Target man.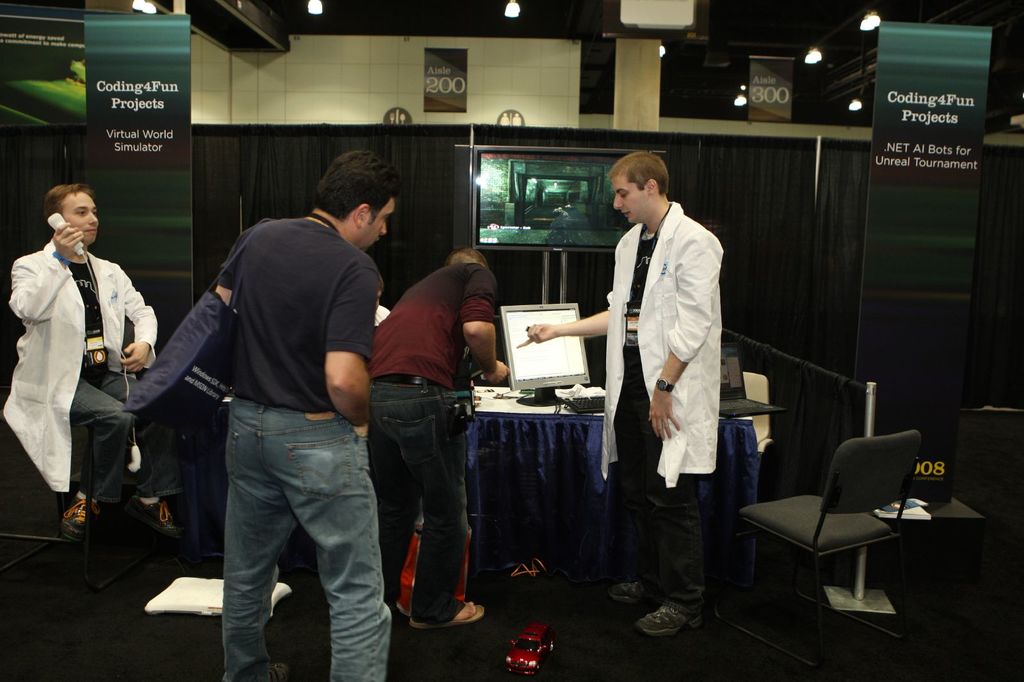
Target region: 513/148/725/641.
